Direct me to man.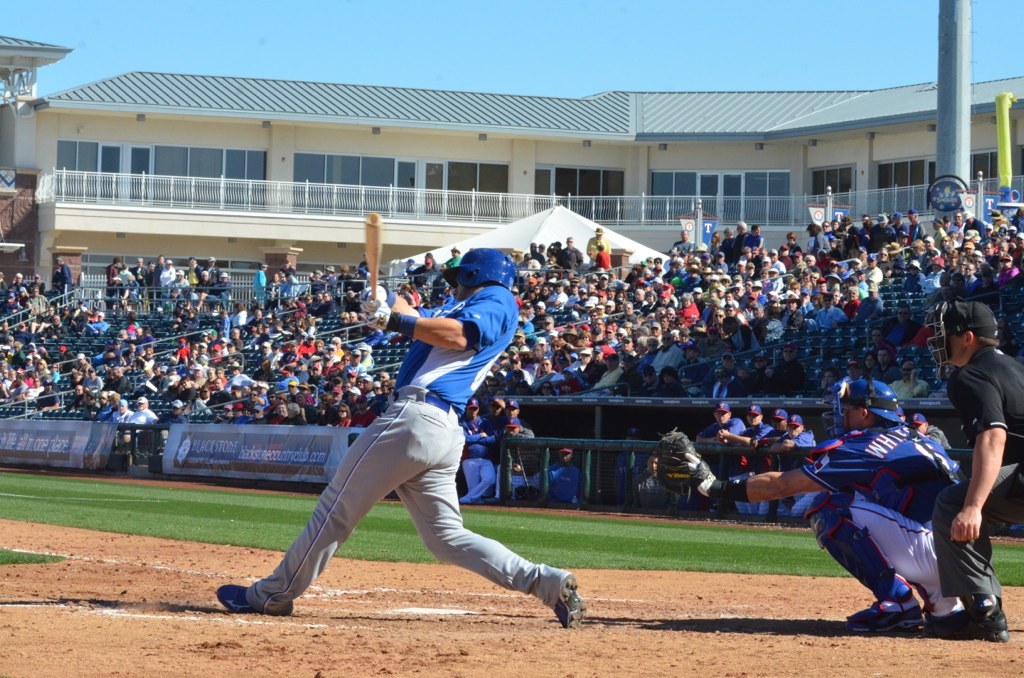
Direction: <box>302,330,318,352</box>.
